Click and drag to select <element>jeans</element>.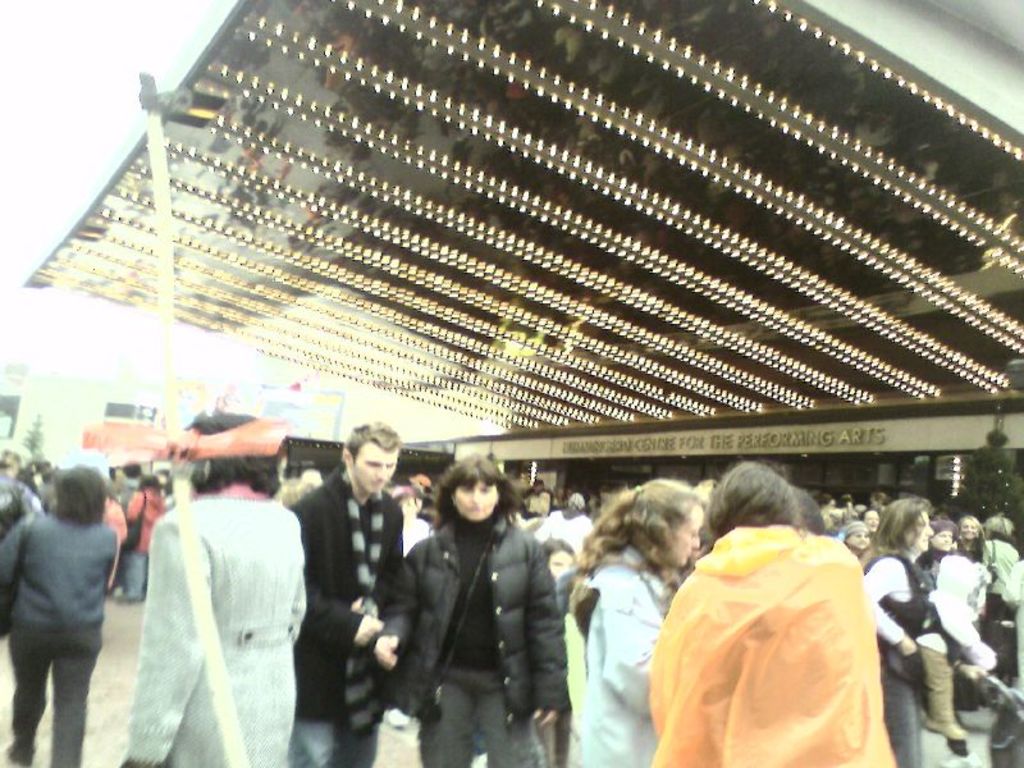
Selection: crop(124, 543, 142, 602).
